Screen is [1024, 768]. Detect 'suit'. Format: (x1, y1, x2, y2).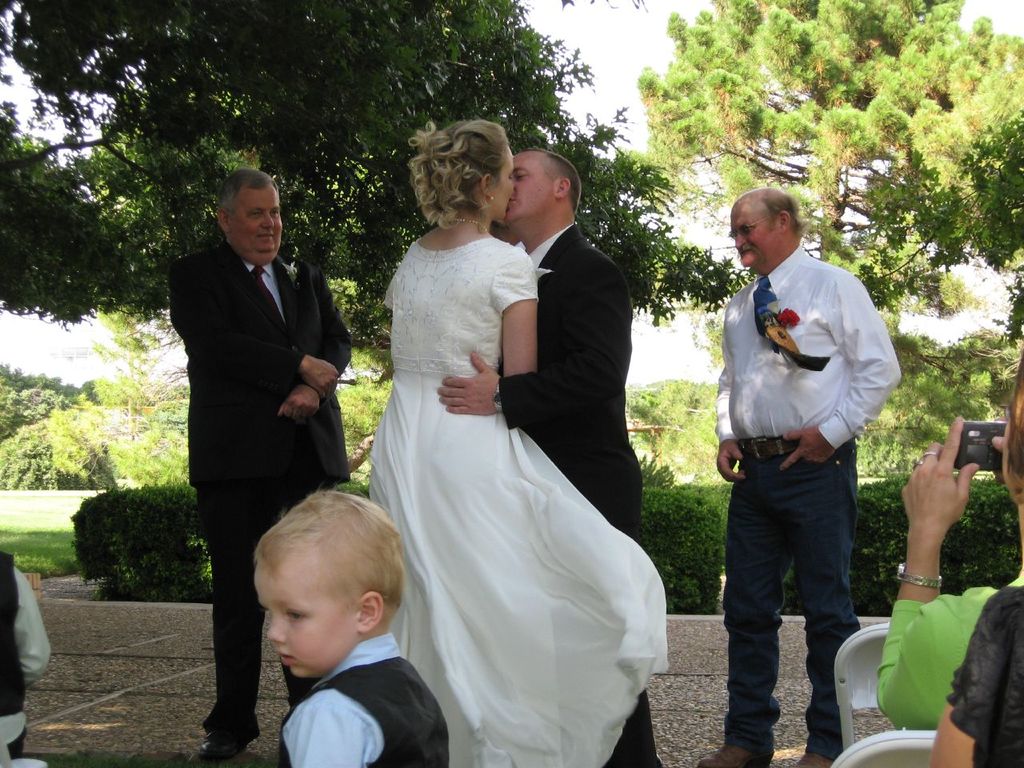
(162, 178, 353, 704).
